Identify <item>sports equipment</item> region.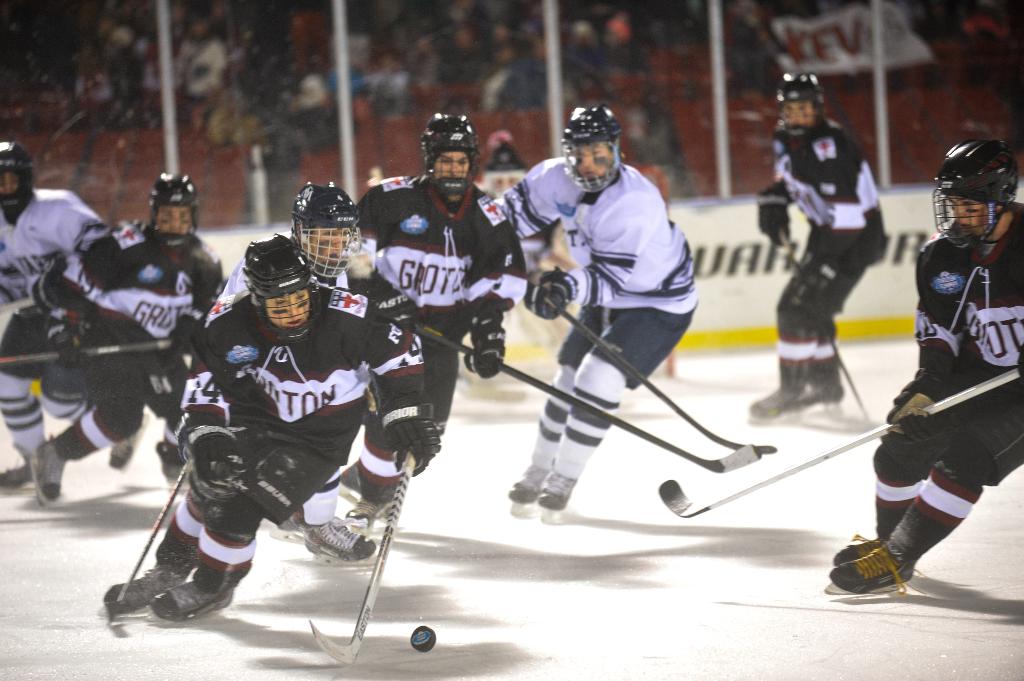
Region: (150, 170, 196, 257).
